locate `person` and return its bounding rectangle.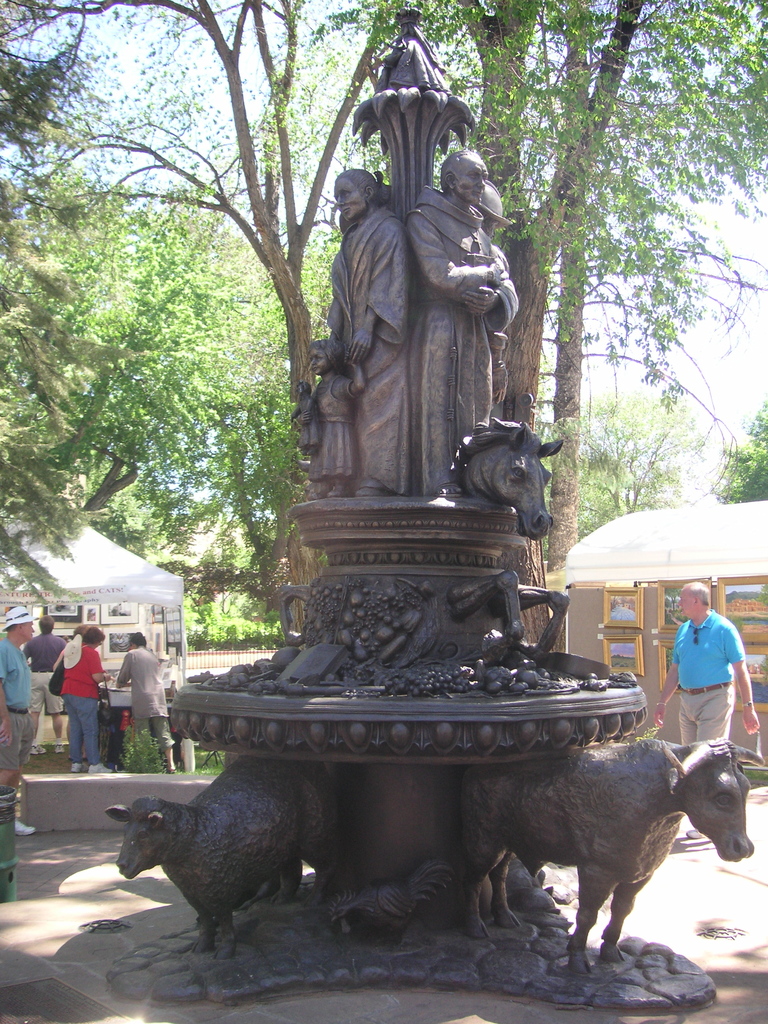
left=51, top=626, right=109, bottom=776.
